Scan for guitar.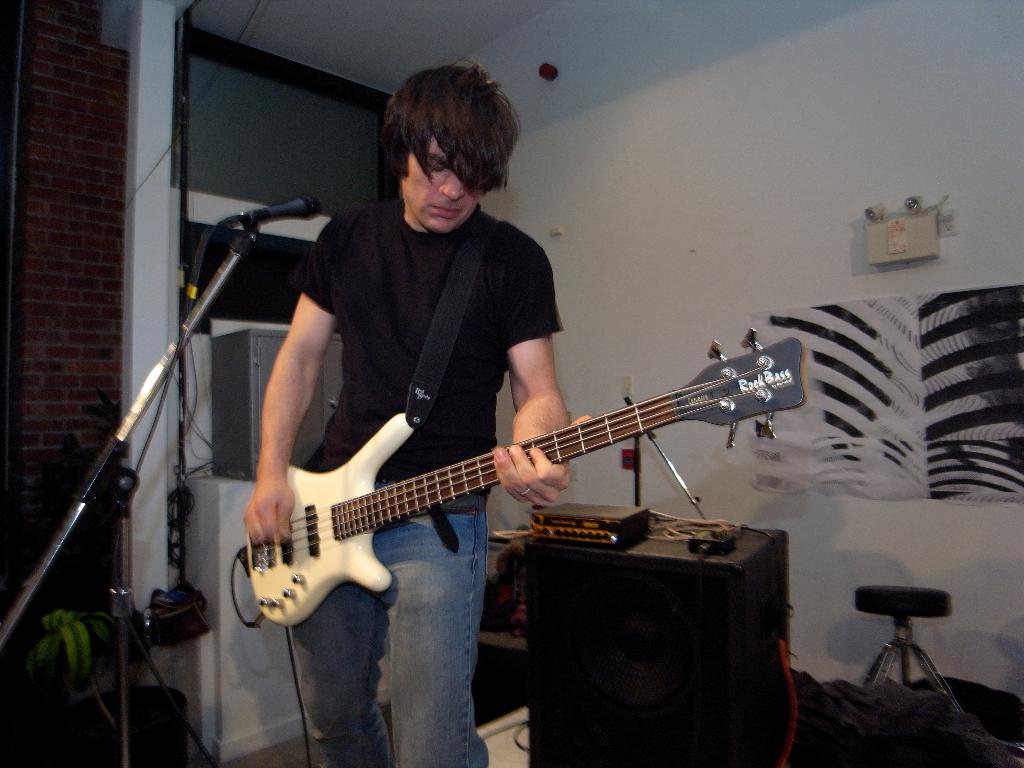
Scan result: bbox=(248, 323, 813, 623).
